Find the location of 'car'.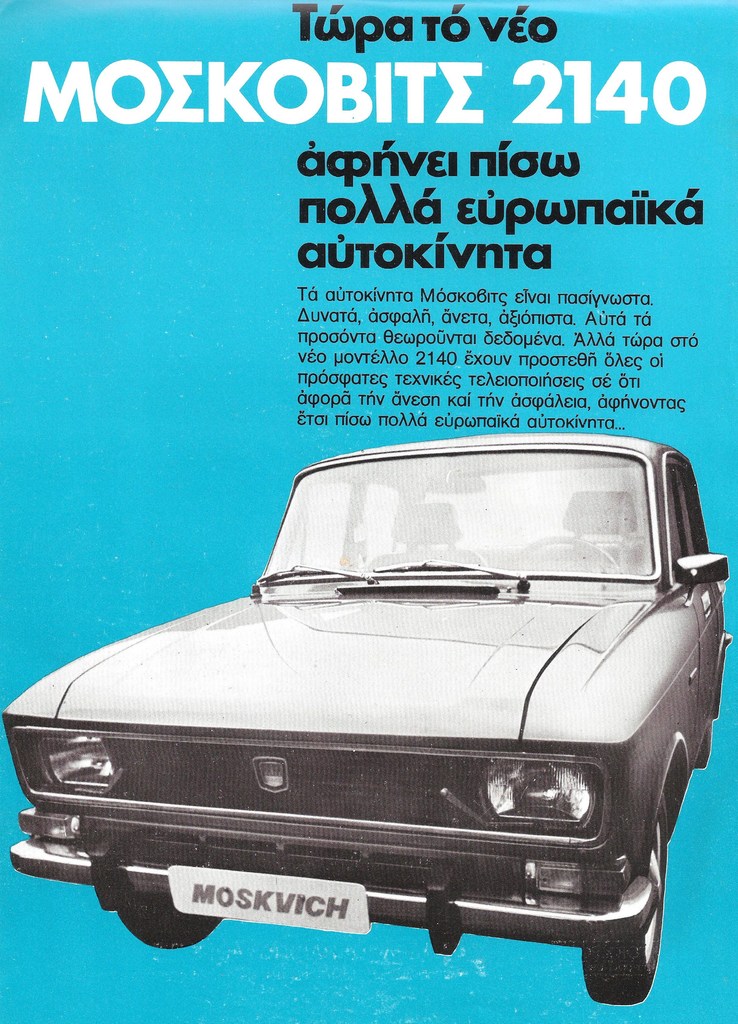
Location: [0, 430, 735, 1004].
